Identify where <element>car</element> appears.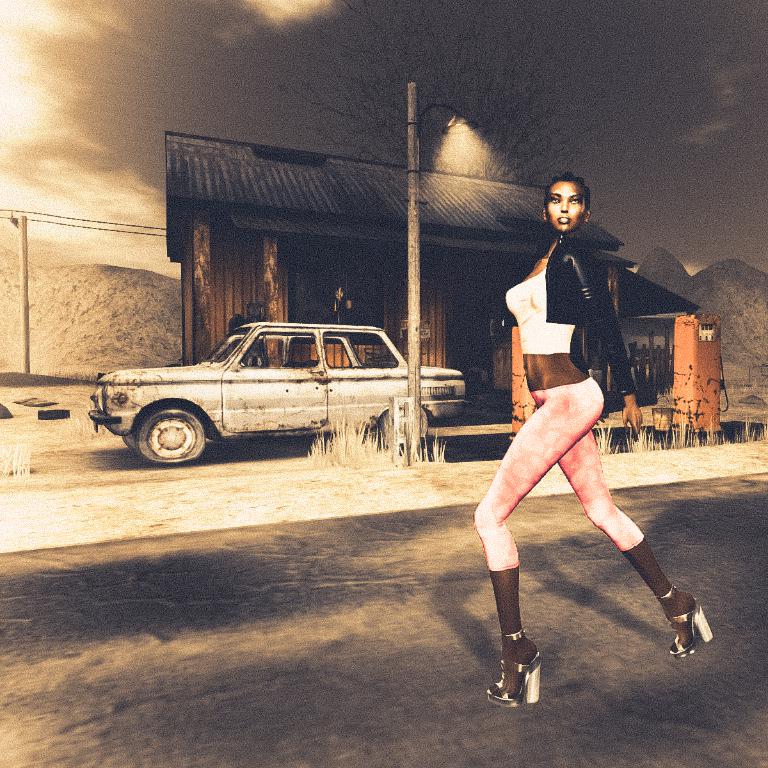
Appears at {"left": 92, "top": 316, "right": 462, "bottom": 472}.
